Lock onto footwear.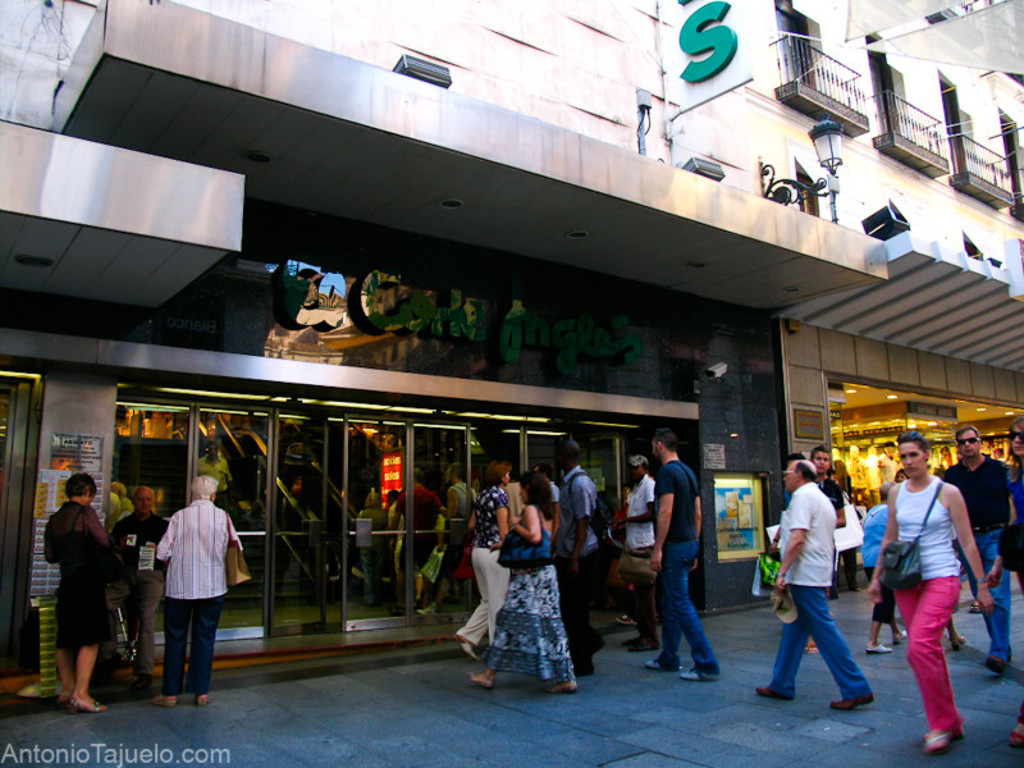
Locked: select_region(681, 666, 717, 682).
